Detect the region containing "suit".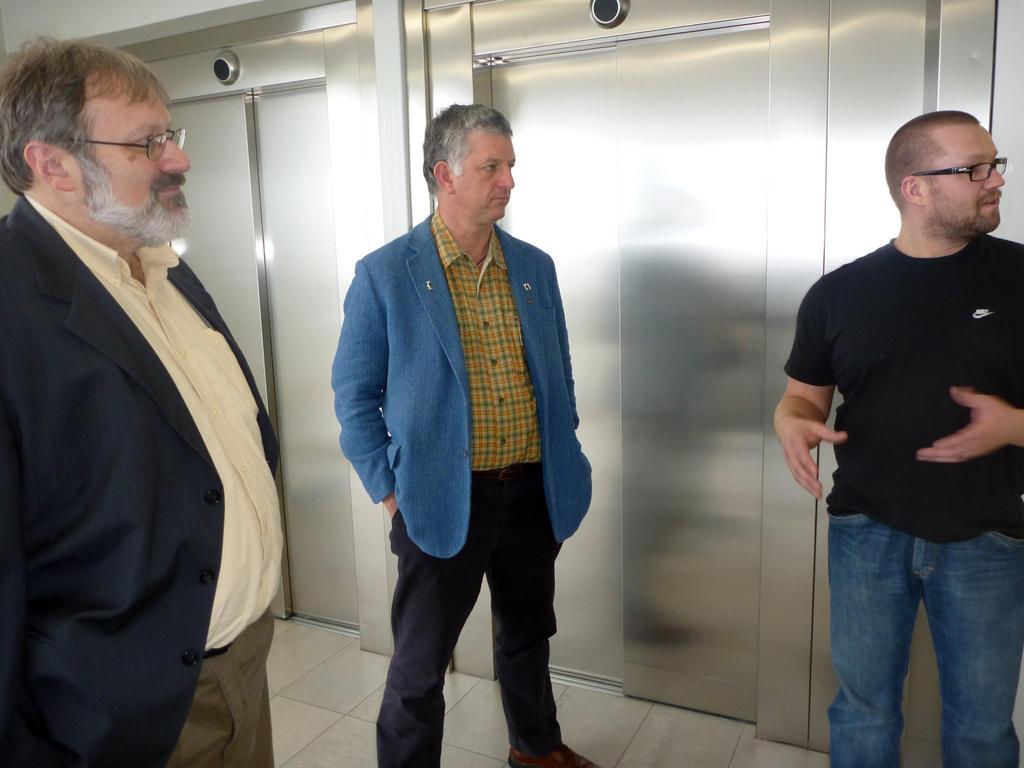
BBox(13, 38, 285, 767).
